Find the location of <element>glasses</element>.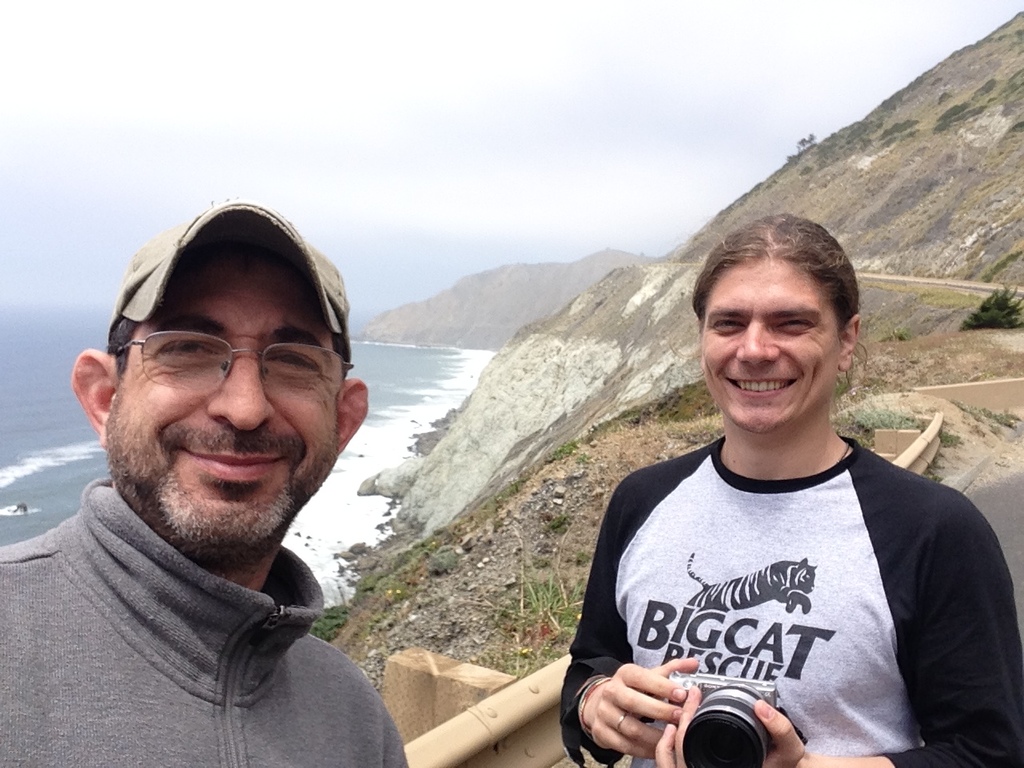
Location: region(108, 328, 354, 398).
